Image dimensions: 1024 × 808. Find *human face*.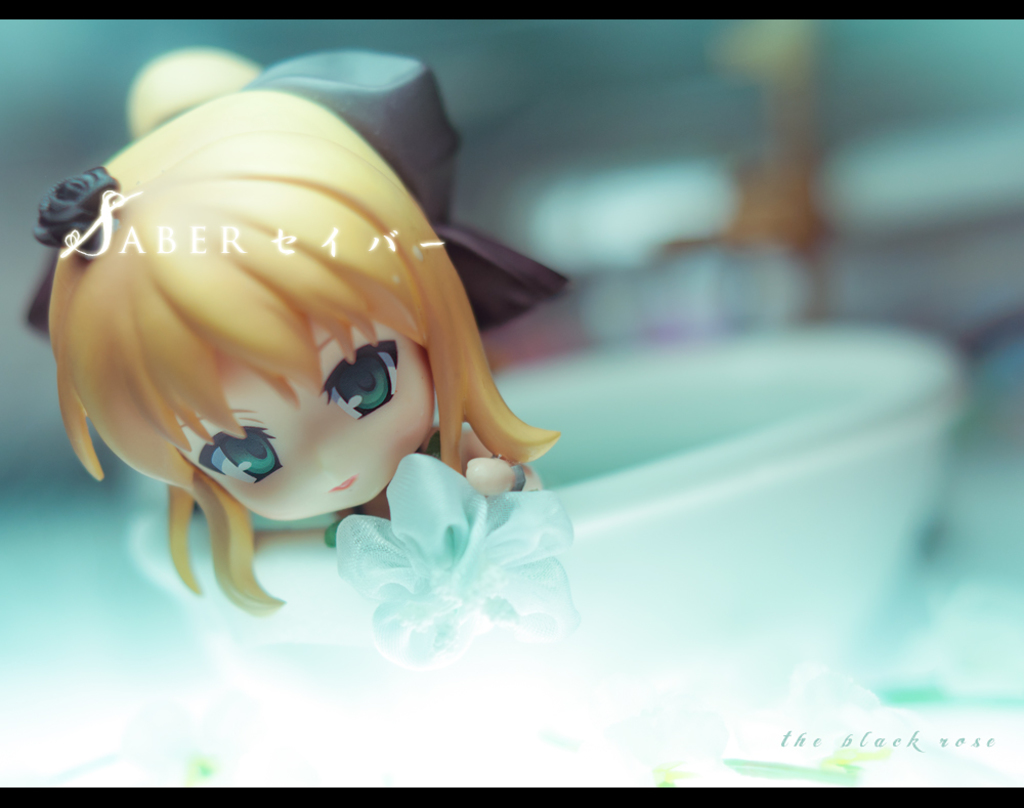
{"left": 171, "top": 317, "right": 433, "bottom": 512}.
